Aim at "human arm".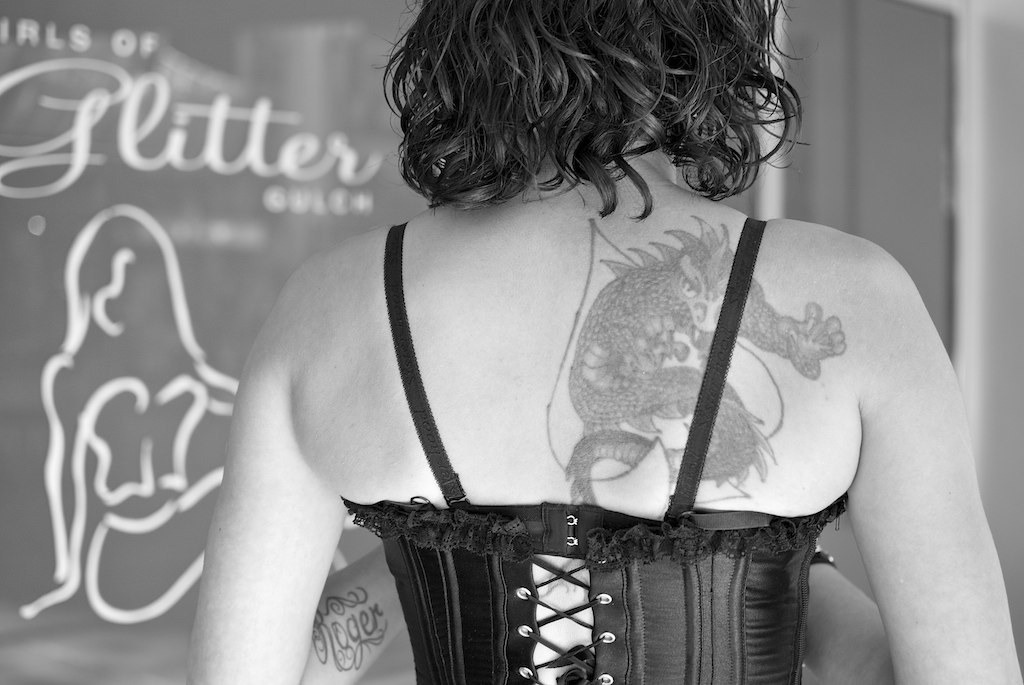
Aimed at pyautogui.locateOnScreen(15, 351, 95, 620).
